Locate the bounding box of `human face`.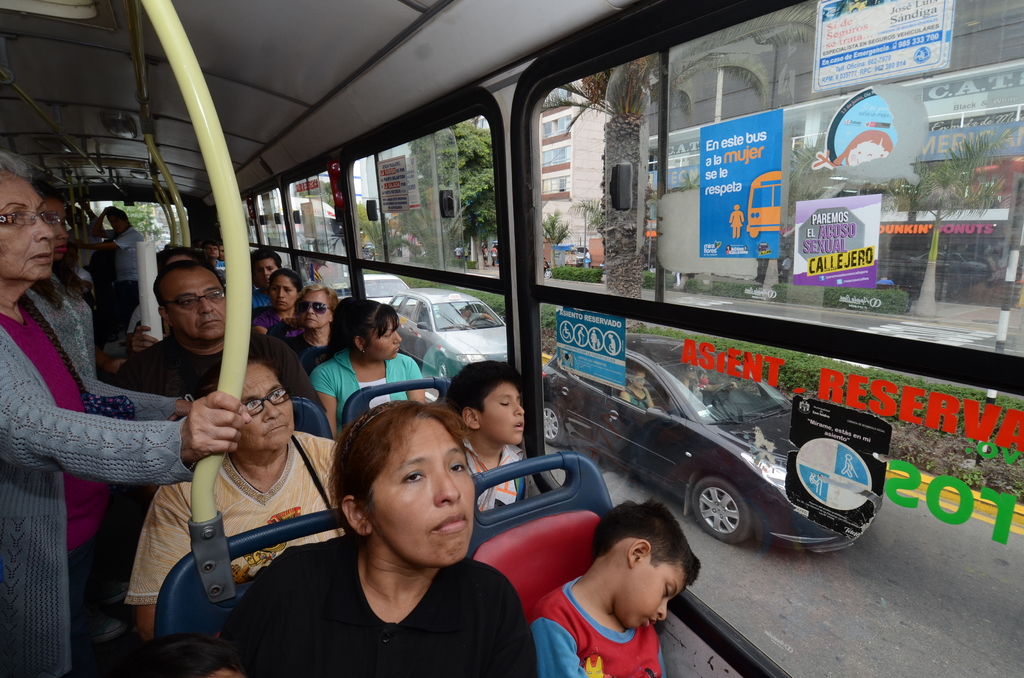
Bounding box: bbox=(372, 317, 401, 359).
